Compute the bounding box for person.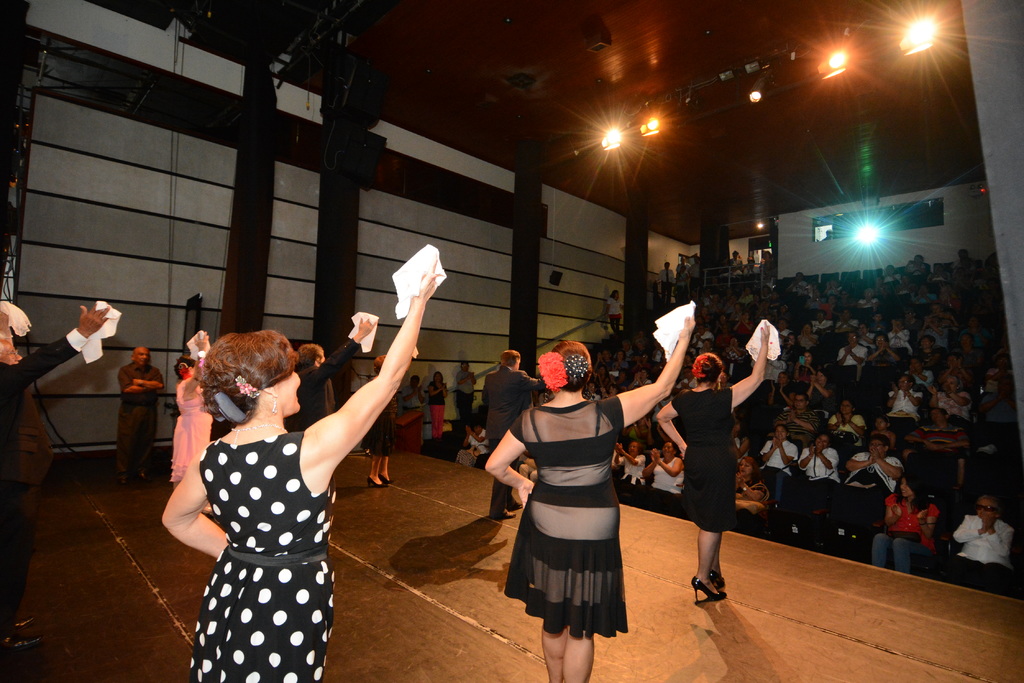
402:377:423:407.
